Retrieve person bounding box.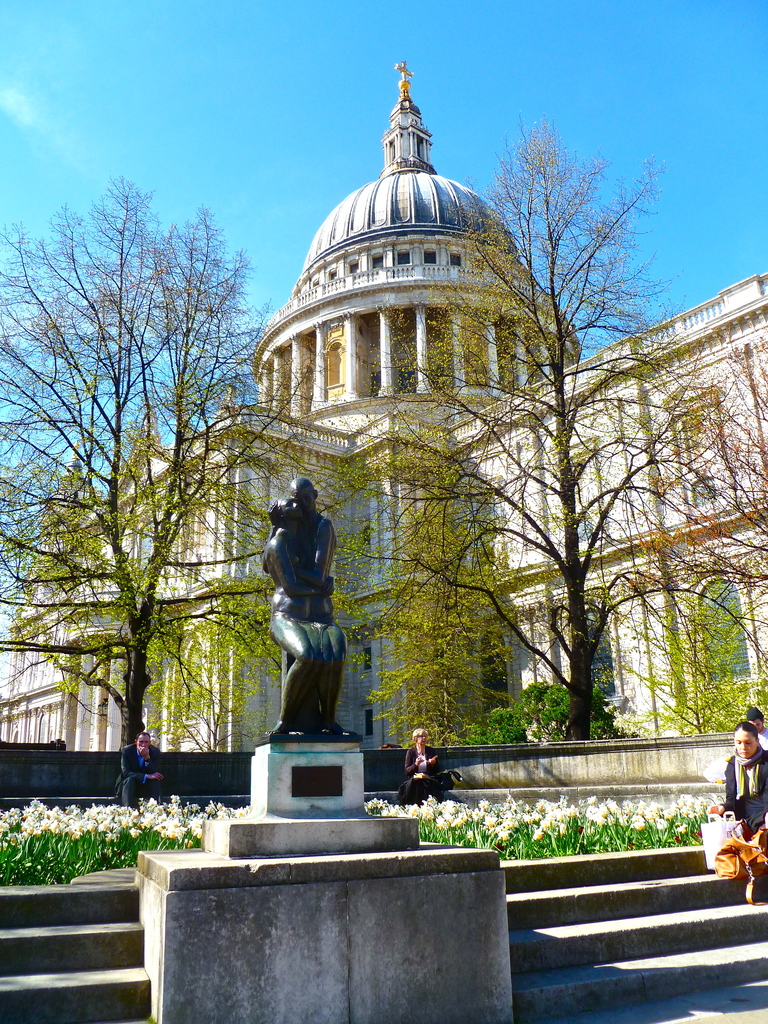
Bounding box: [740,702,767,748].
